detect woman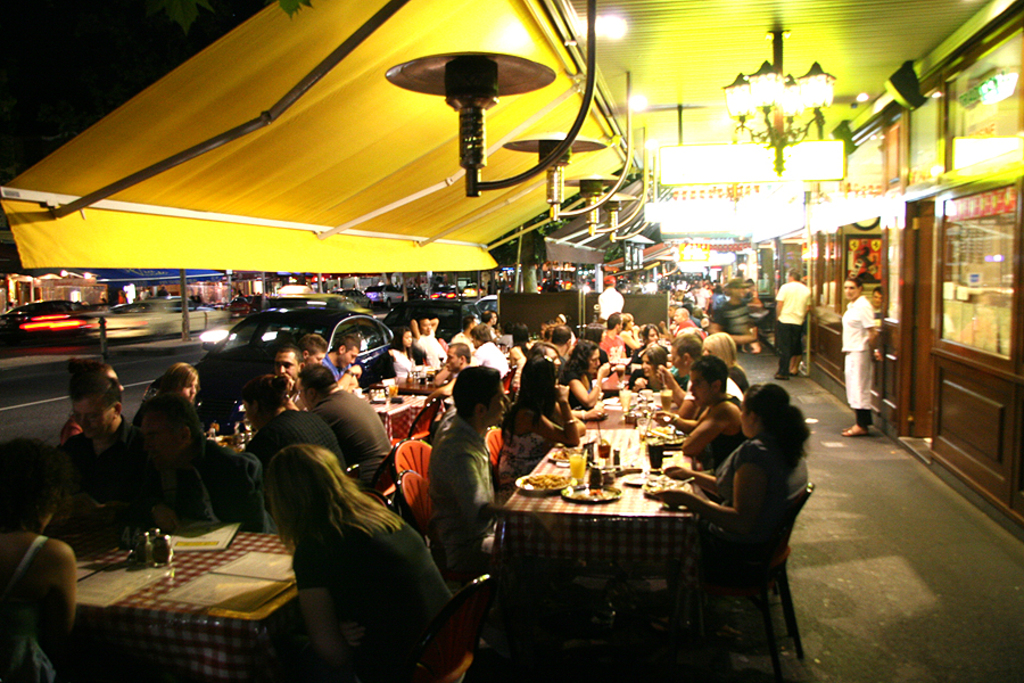
crop(385, 327, 416, 382)
